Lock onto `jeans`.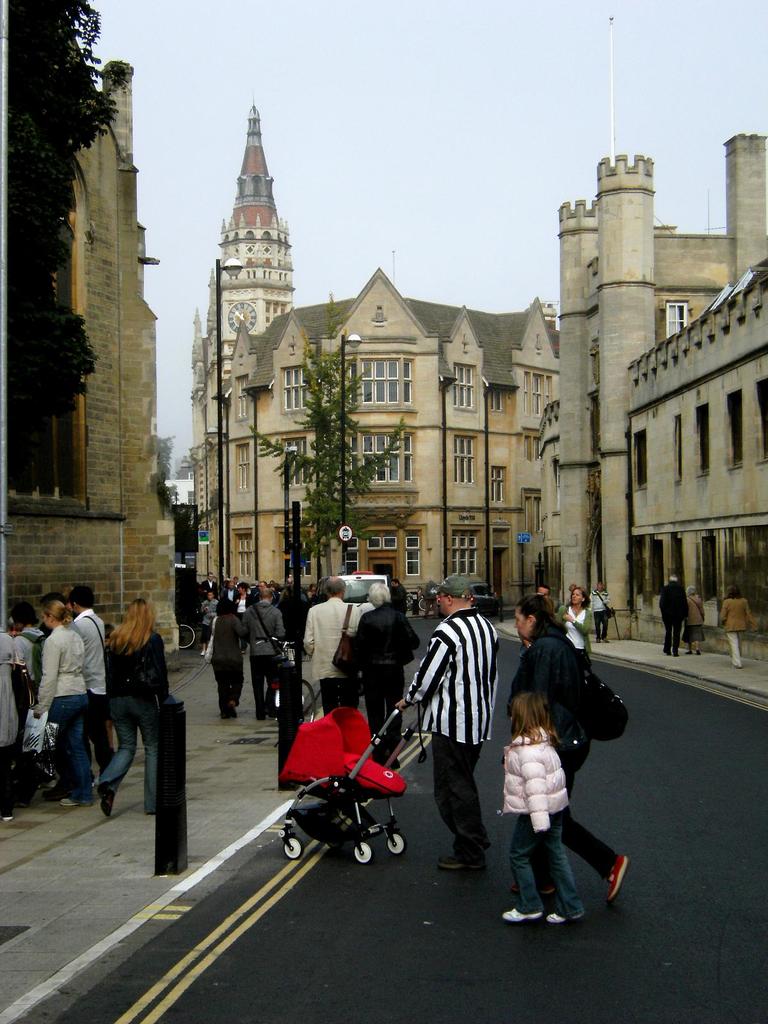
Locked: box(113, 693, 160, 808).
